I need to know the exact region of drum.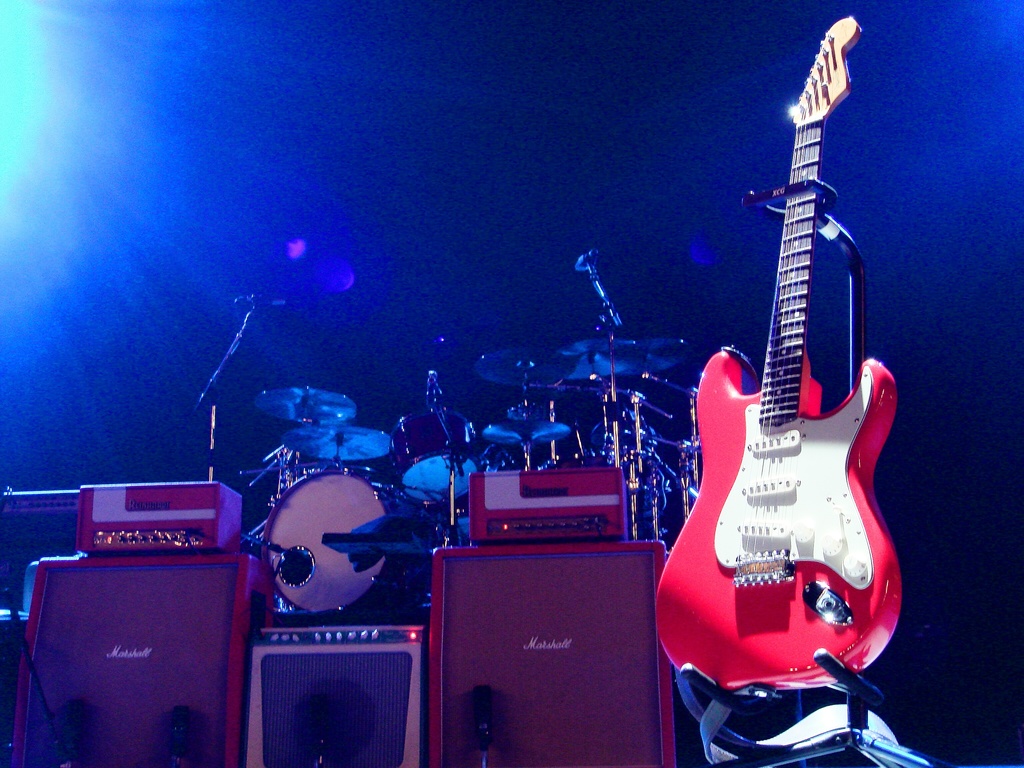
Region: (267, 471, 435, 607).
